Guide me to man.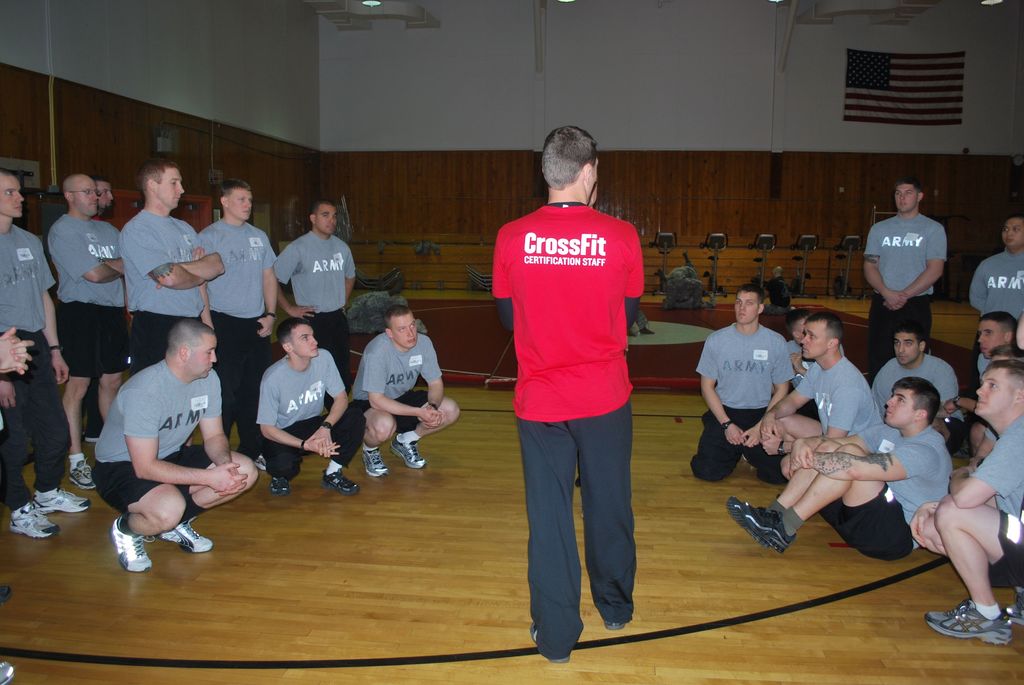
Guidance: pyautogui.locateOnScreen(89, 317, 261, 574).
